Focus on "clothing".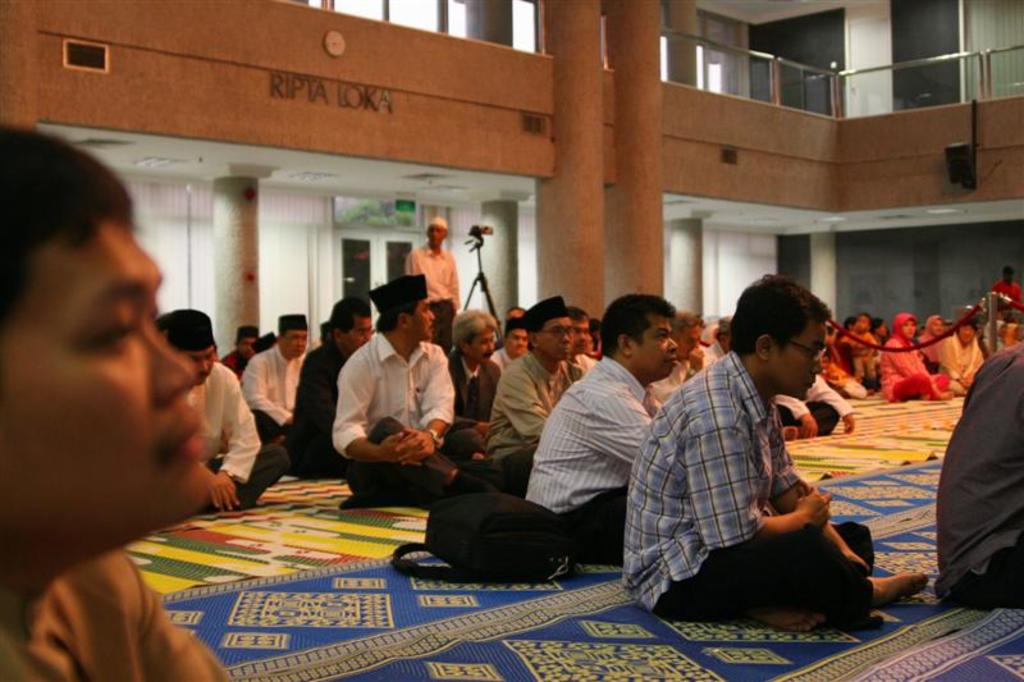
Focused at rect(625, 345, 886, 615).
